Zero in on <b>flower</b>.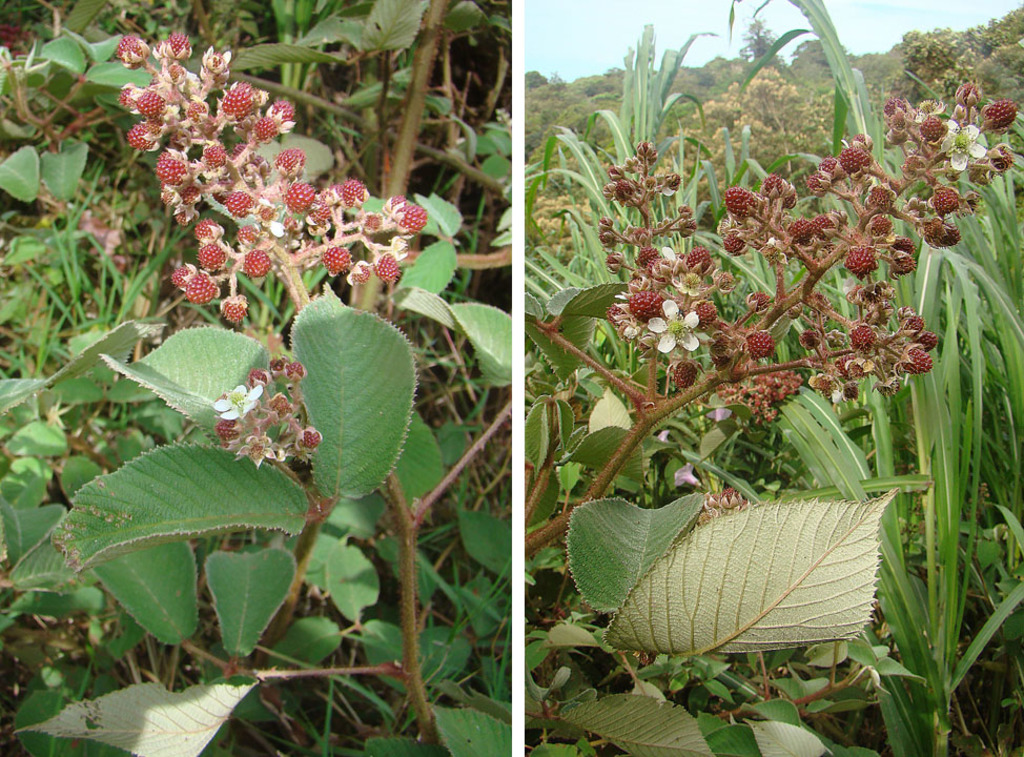
Zeroed in: <region>655, 425, 673, 445</region>.
